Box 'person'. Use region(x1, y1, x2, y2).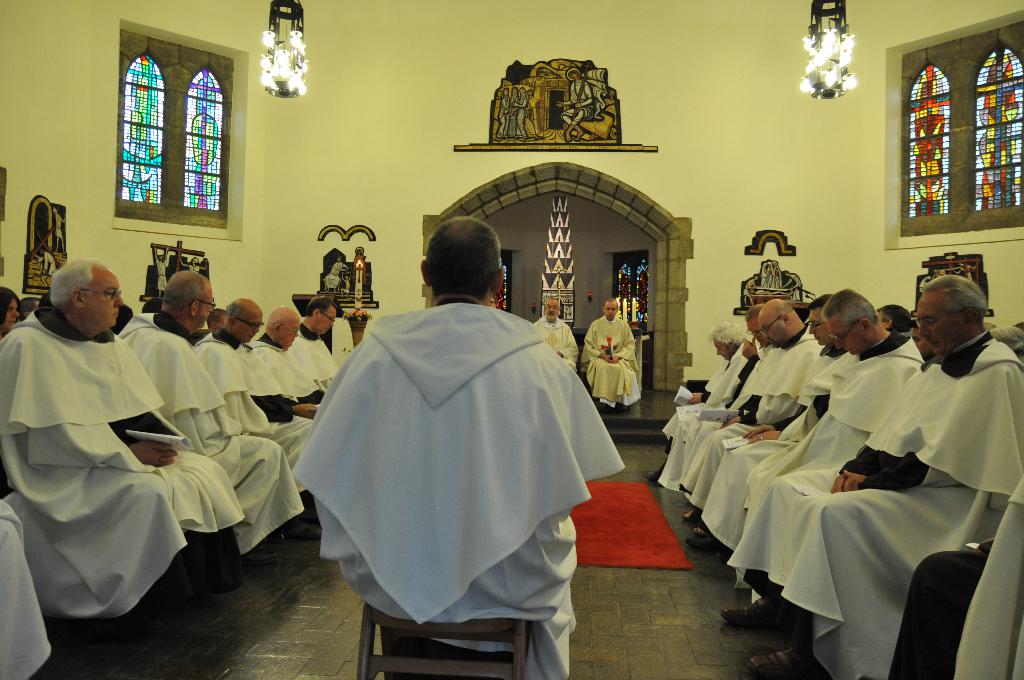
region(181, 258, 207, 273).
